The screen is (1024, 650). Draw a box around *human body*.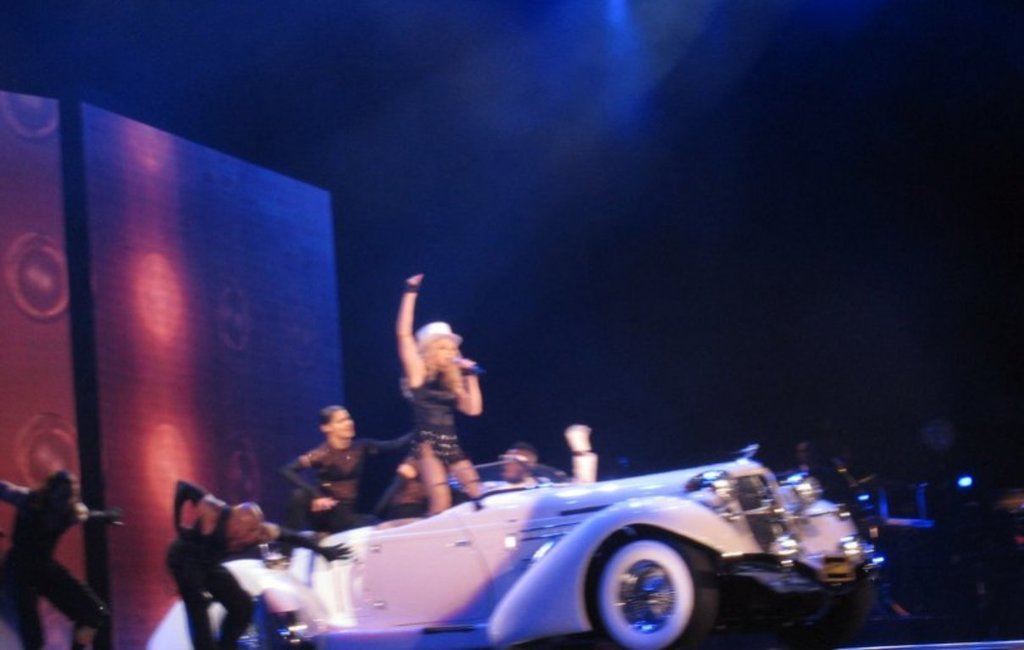
region(383, 298, 492, 470).
